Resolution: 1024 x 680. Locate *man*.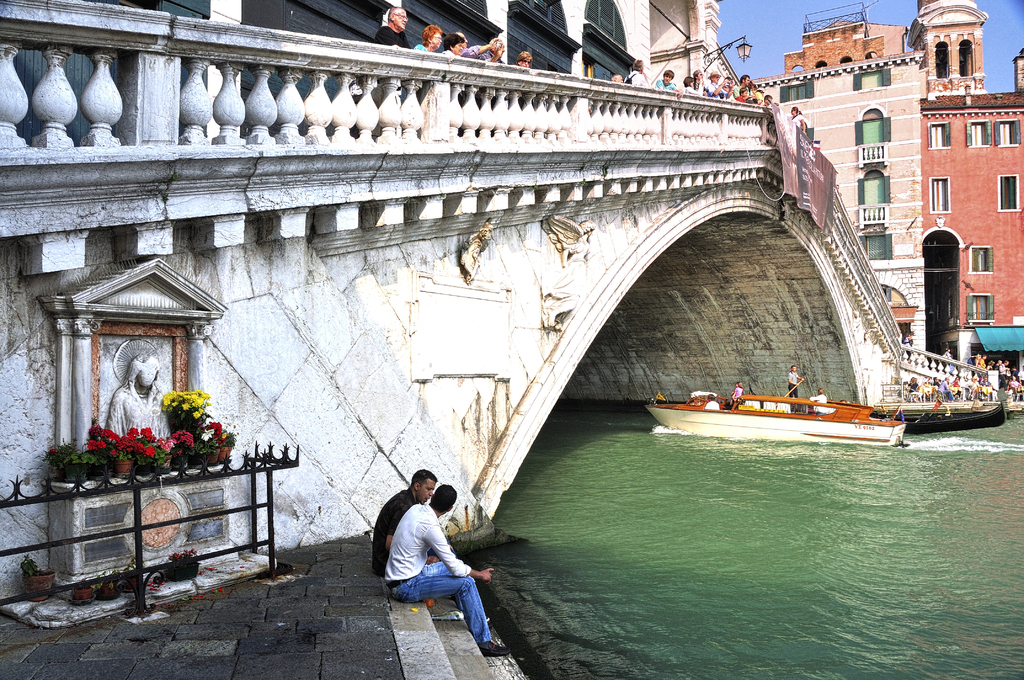
[x1=454, y1=29, x2=504, y2=138].
